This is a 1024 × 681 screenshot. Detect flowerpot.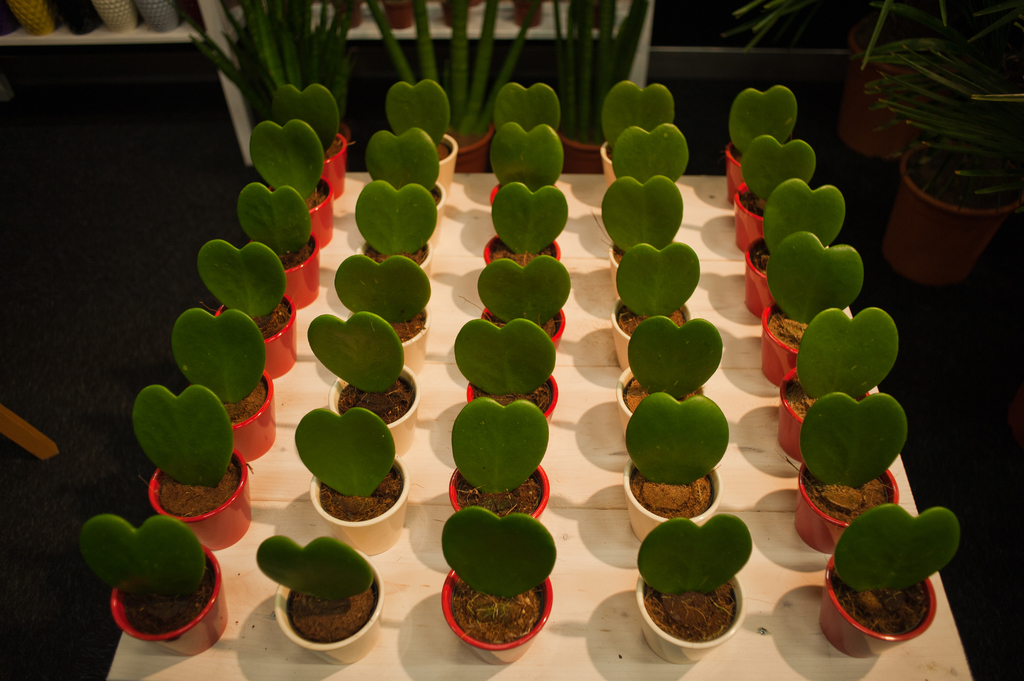
725, 137, 744, 203.
